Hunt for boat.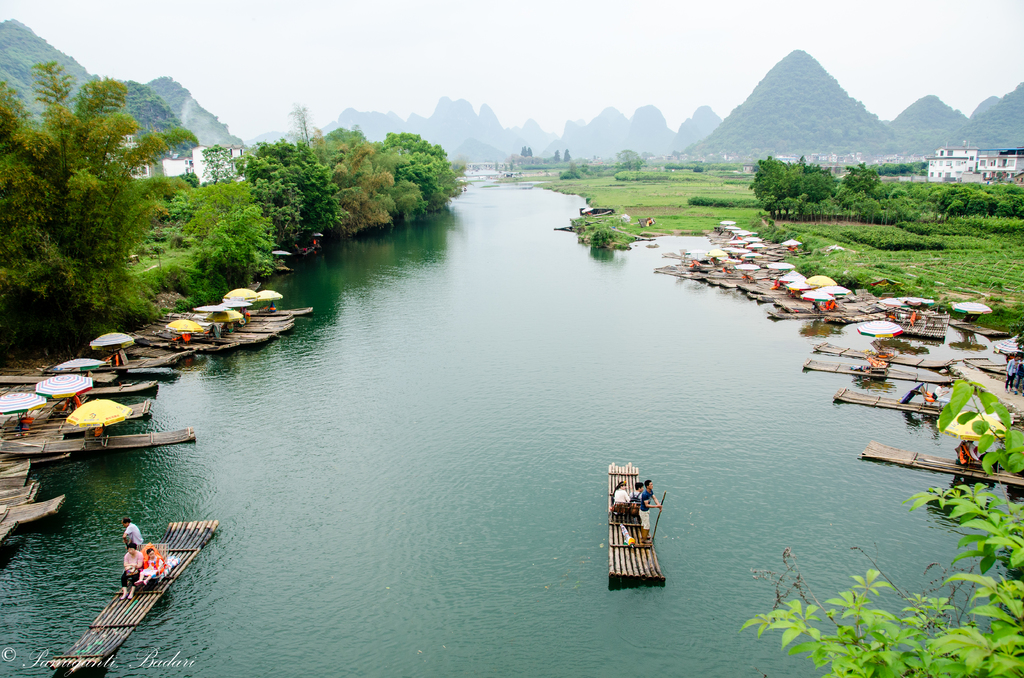
Hunted down at <box>44,522,218,674</box>.
